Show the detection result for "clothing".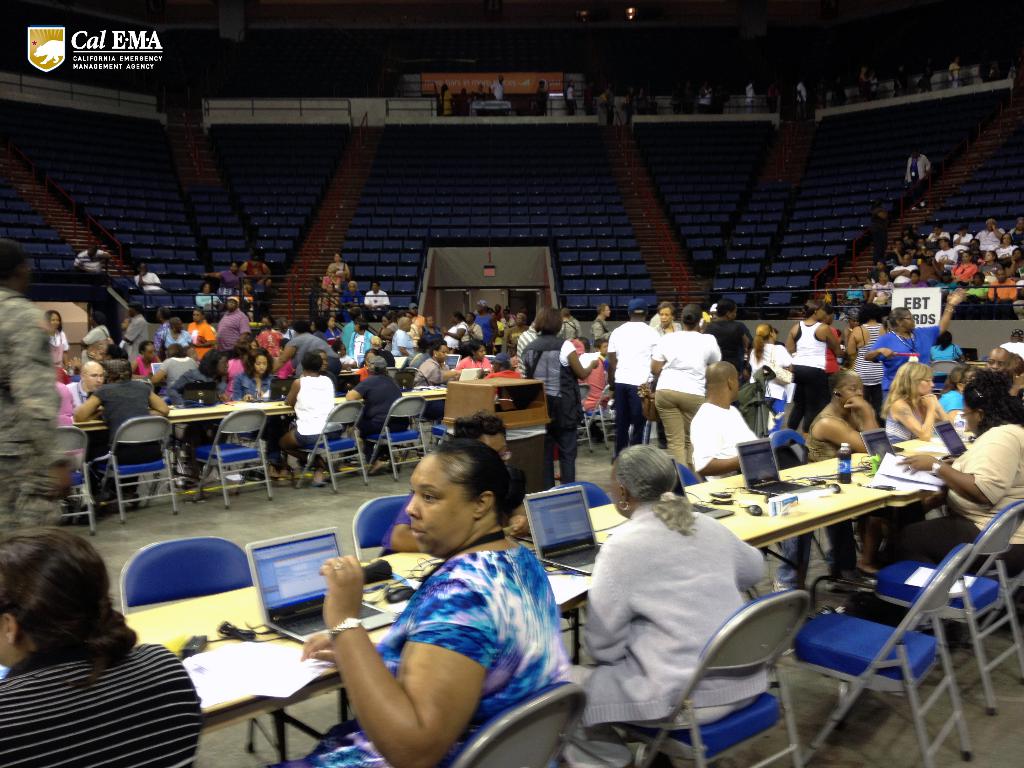
rect(170, 371, 207, 460).
